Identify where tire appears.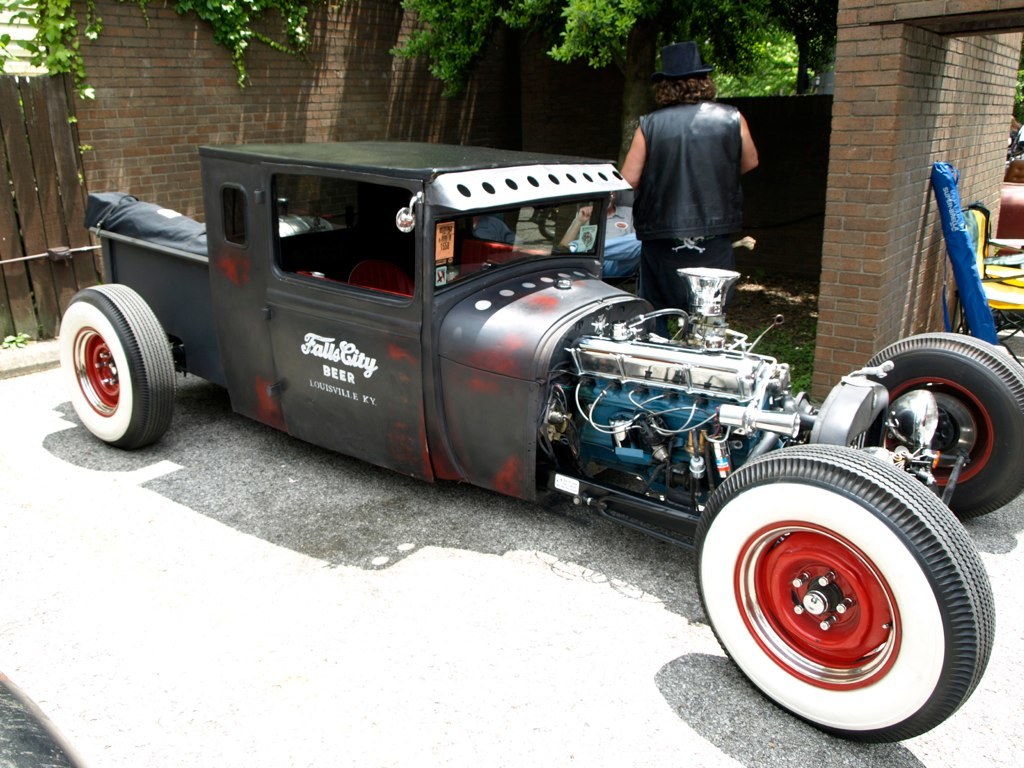
Appears at {"left": 60, "top": 283, "right": 179, "bottom": 451}.
